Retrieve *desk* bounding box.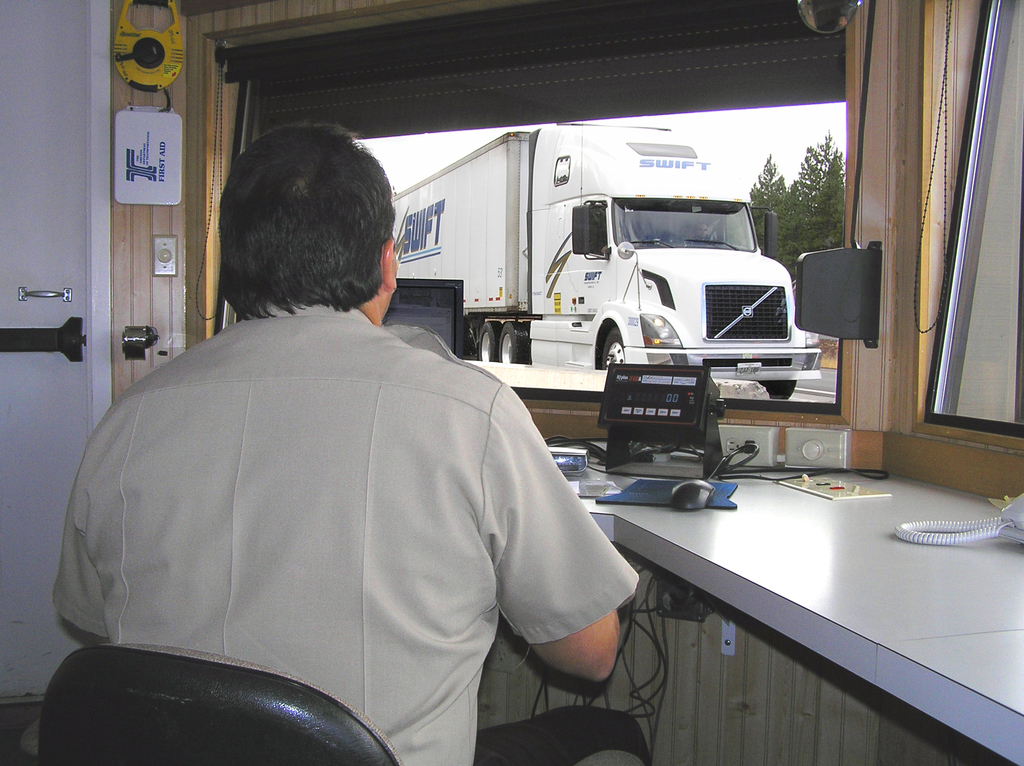
Bounding box: box(548, 440, 1023, 765).
